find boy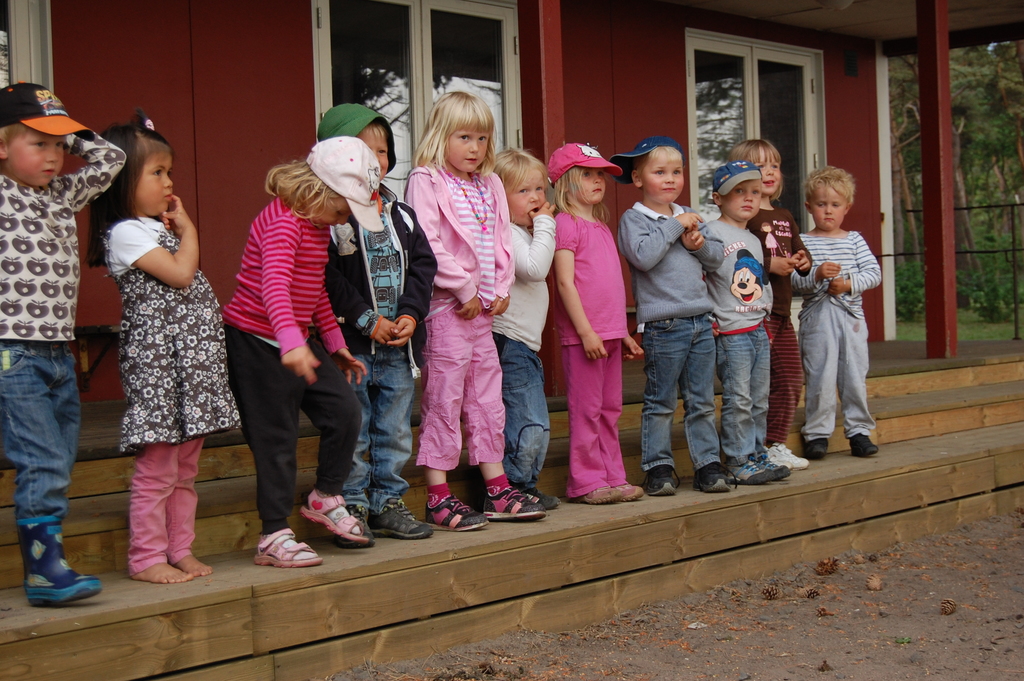
786,160,891,466
